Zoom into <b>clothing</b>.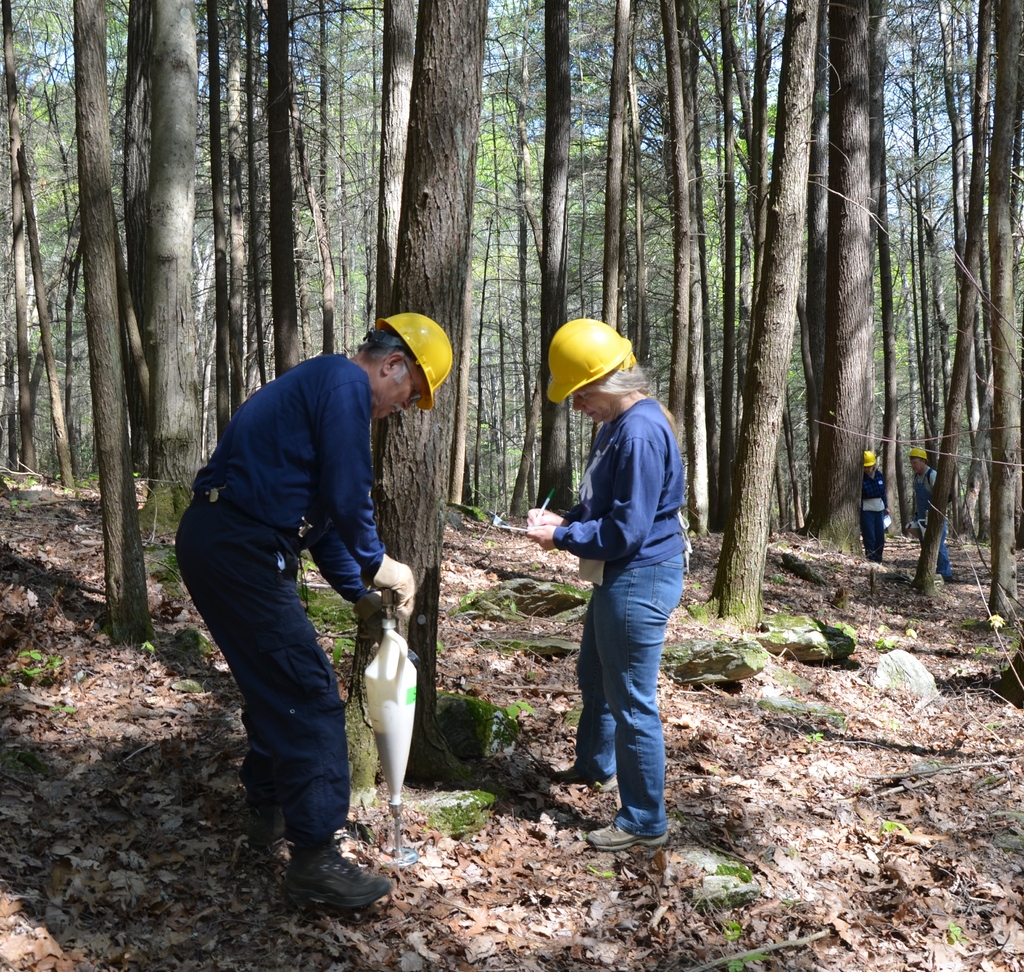
Zoom target: [548, 396, 687, 837].
